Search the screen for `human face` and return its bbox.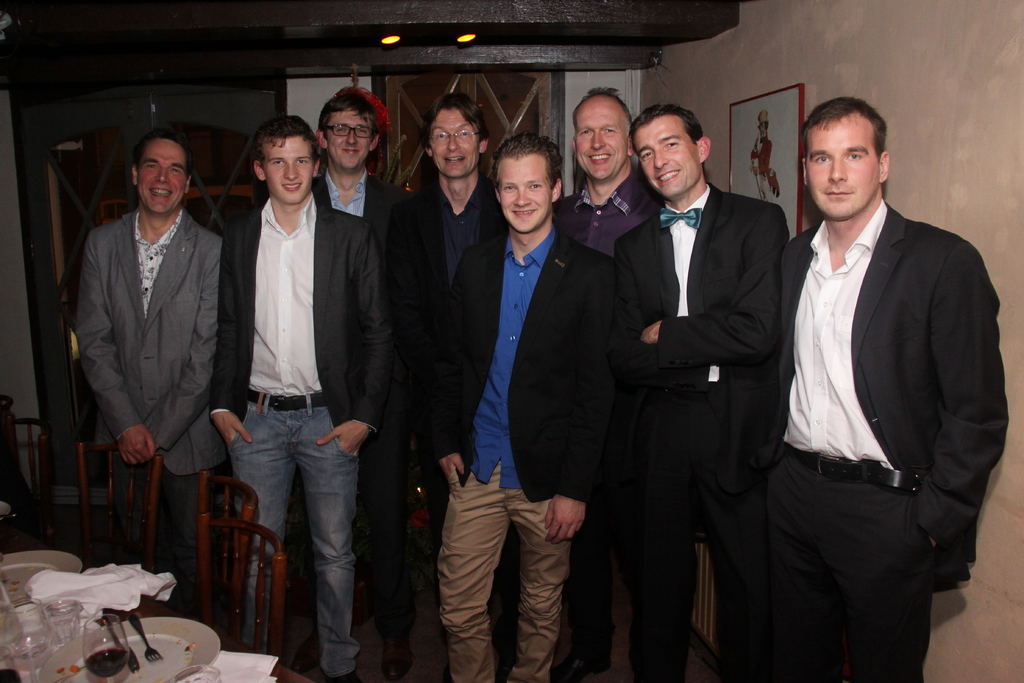
Found: region(579, 100, 627, 183).
